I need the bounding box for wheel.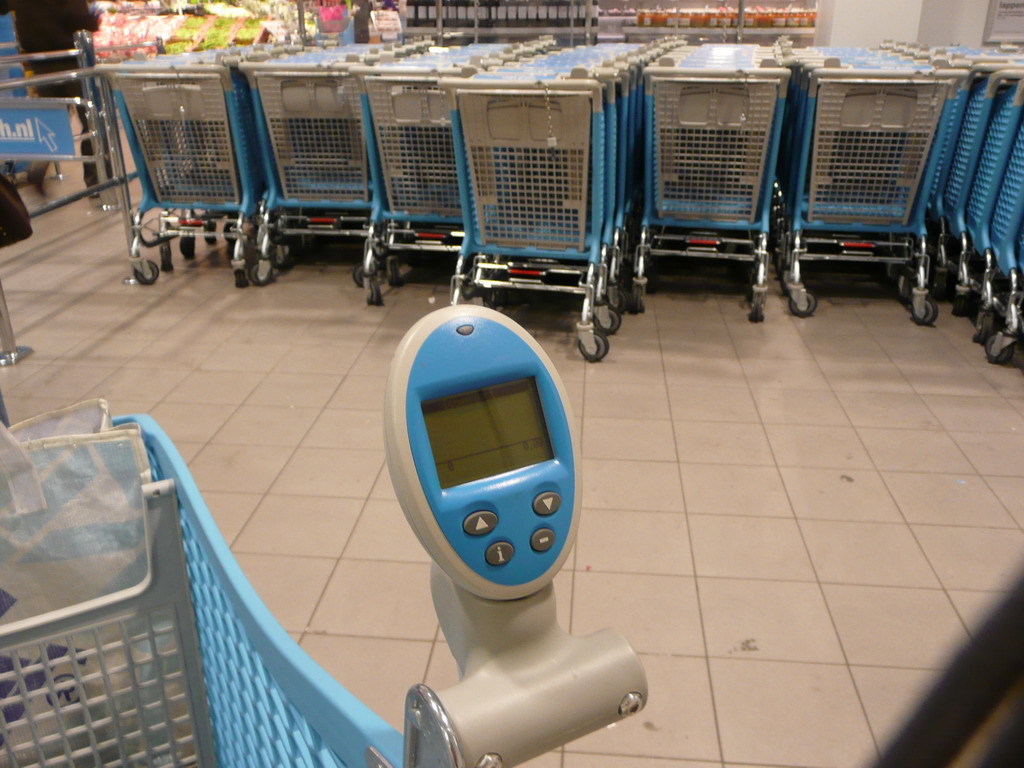
Here it is: [353,264,375,286].
